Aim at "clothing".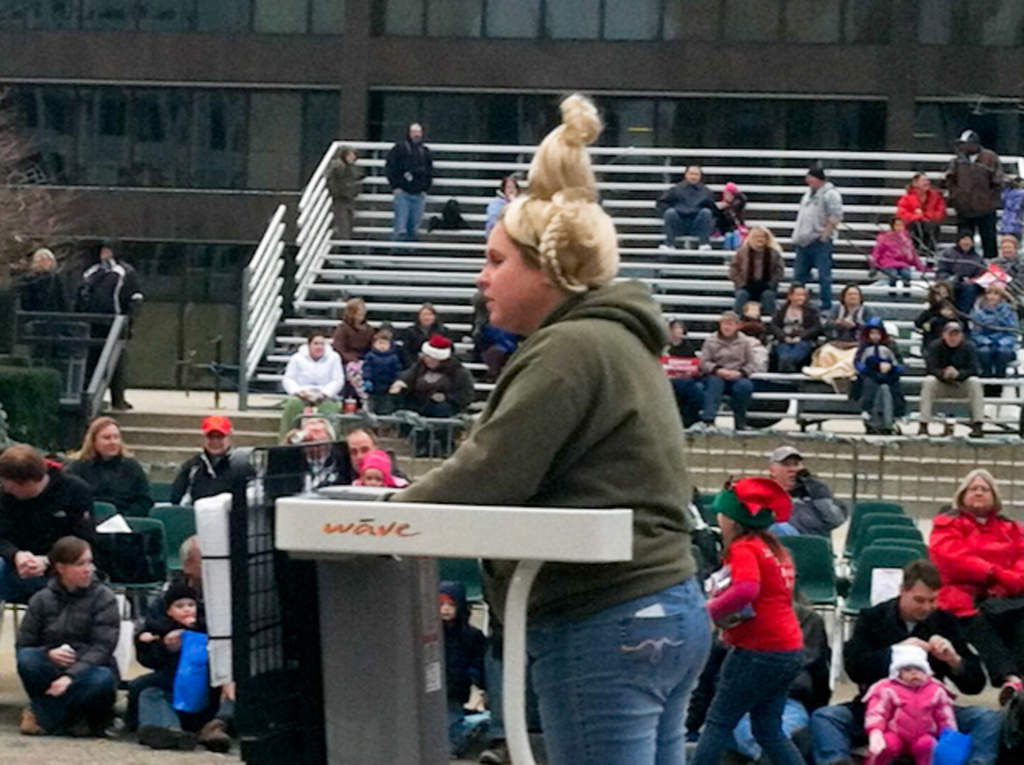
Aimed at region(74, 456, 165, 512).
